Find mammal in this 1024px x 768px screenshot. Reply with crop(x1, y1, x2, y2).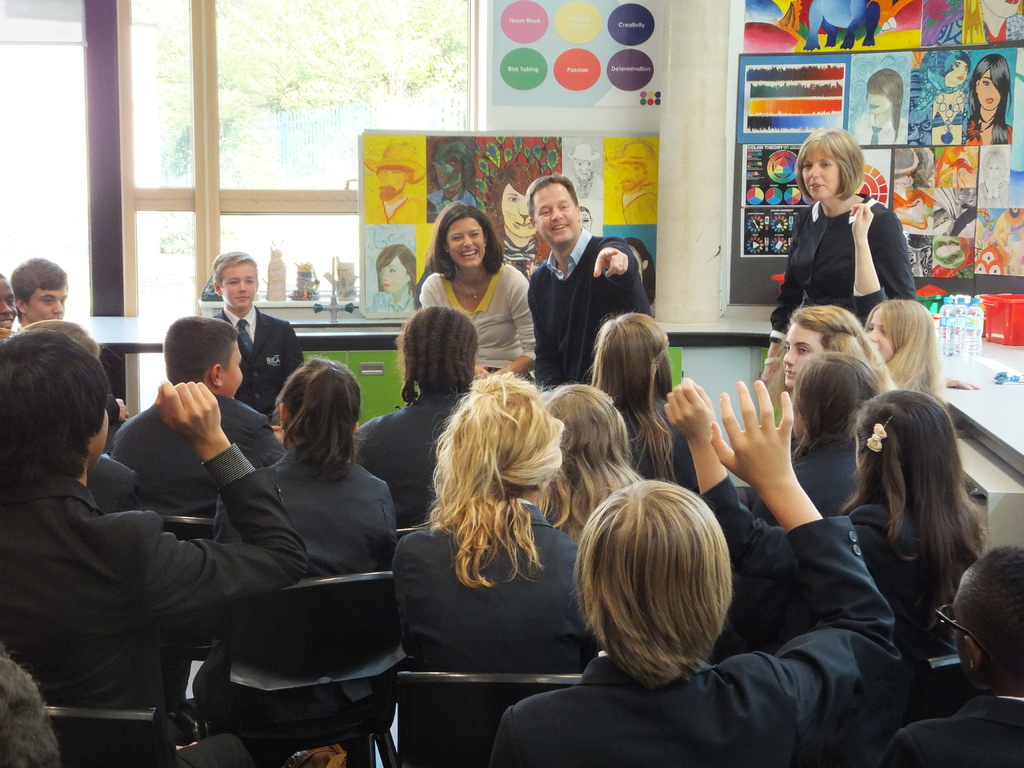
crop(0, 316, 313, 767).
